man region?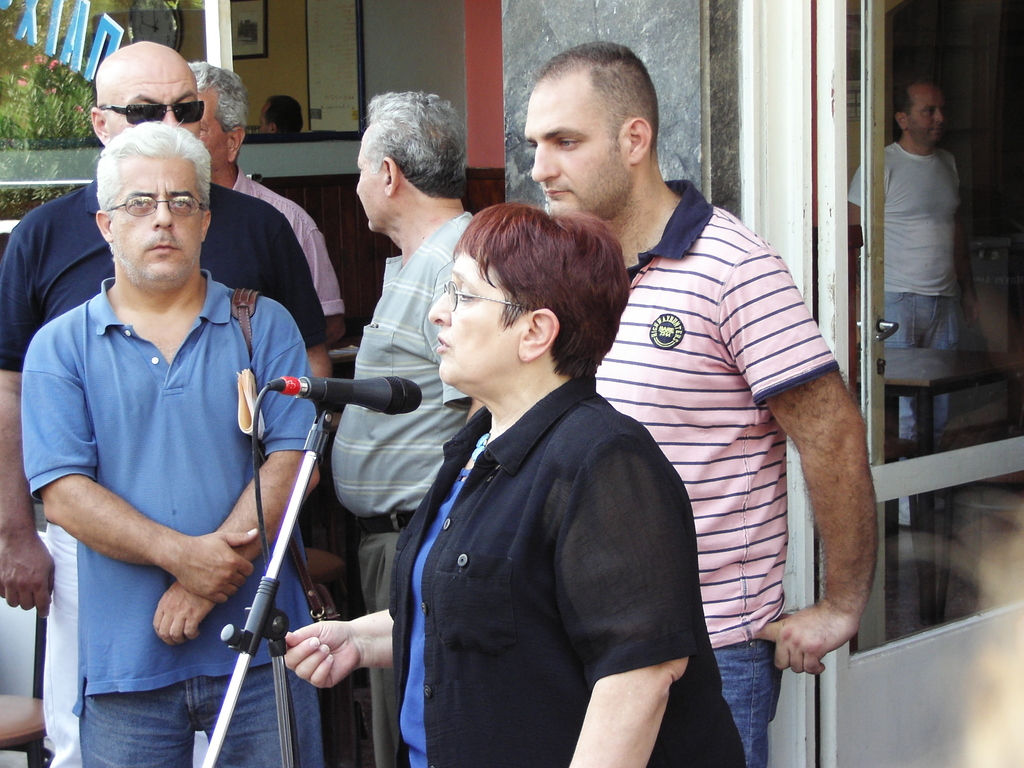
x1=0, y1=42, x2=332, y2=767
